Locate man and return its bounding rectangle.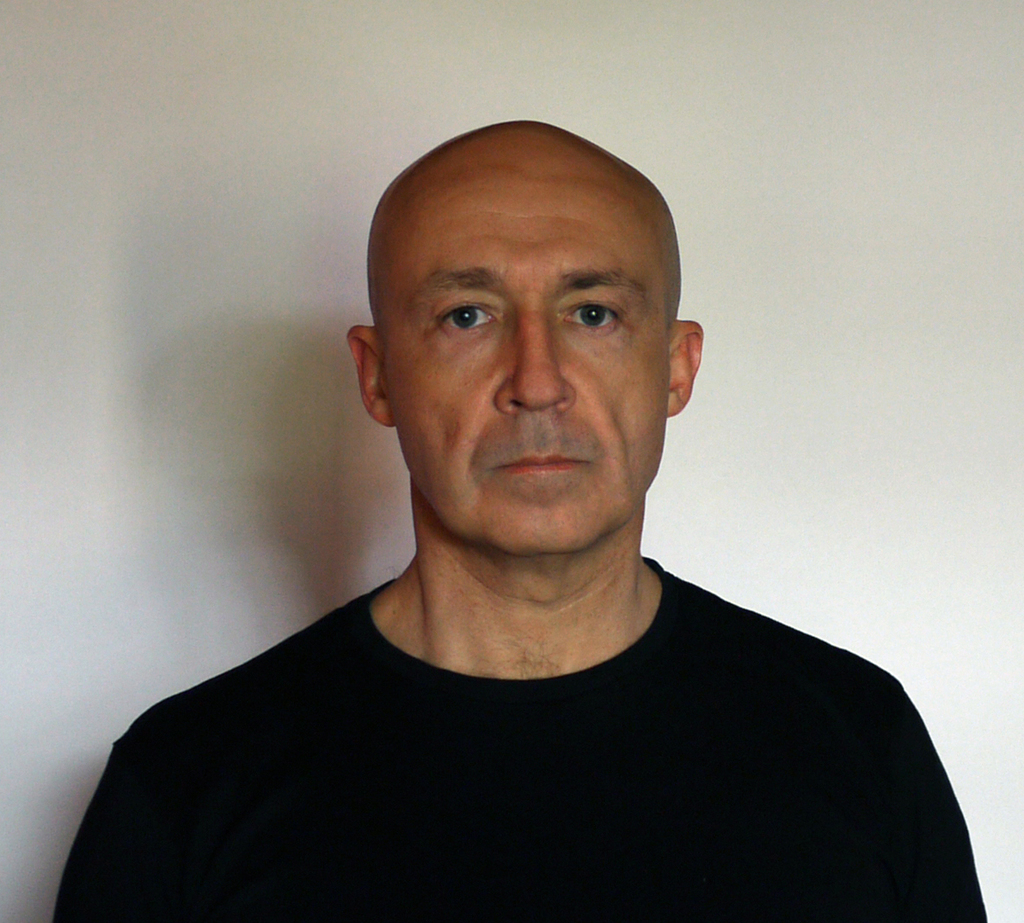
BBox(46, 102, 990, 903).
